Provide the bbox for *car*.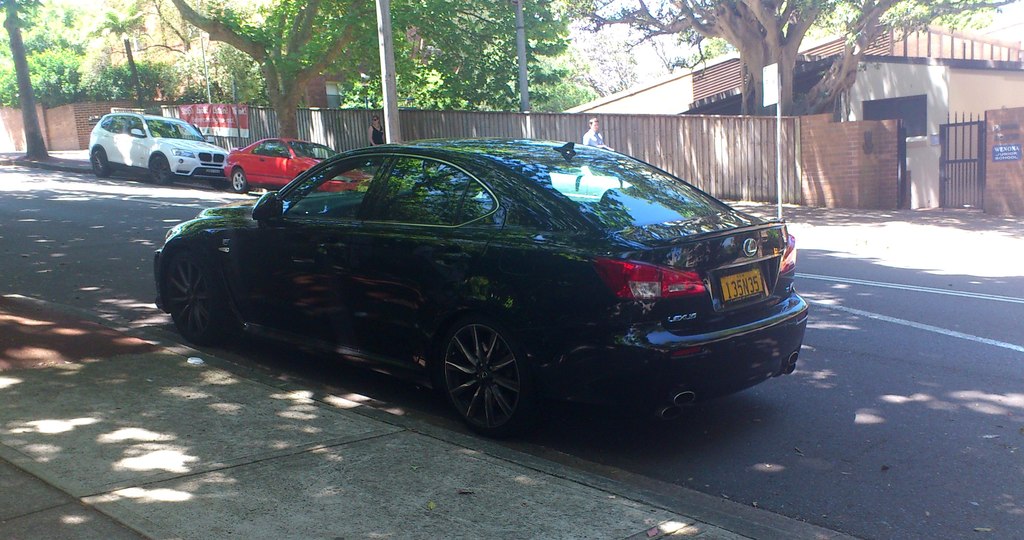
x1=222, y1=136, x2=371, y2=197.
